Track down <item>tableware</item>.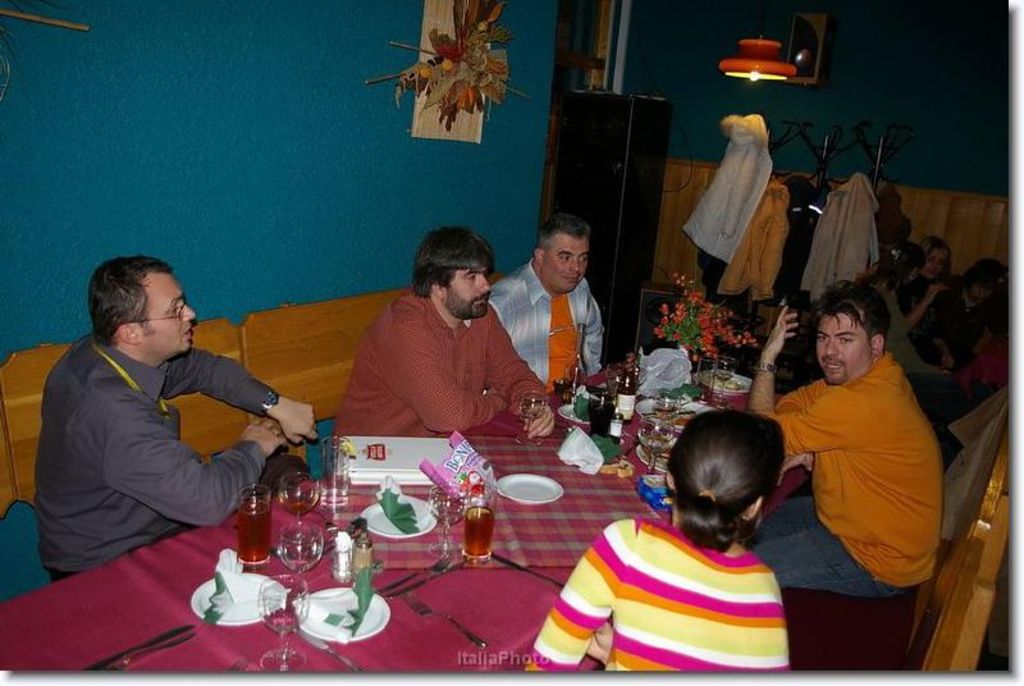
Tracked to box(695, 370, 755, 392).
